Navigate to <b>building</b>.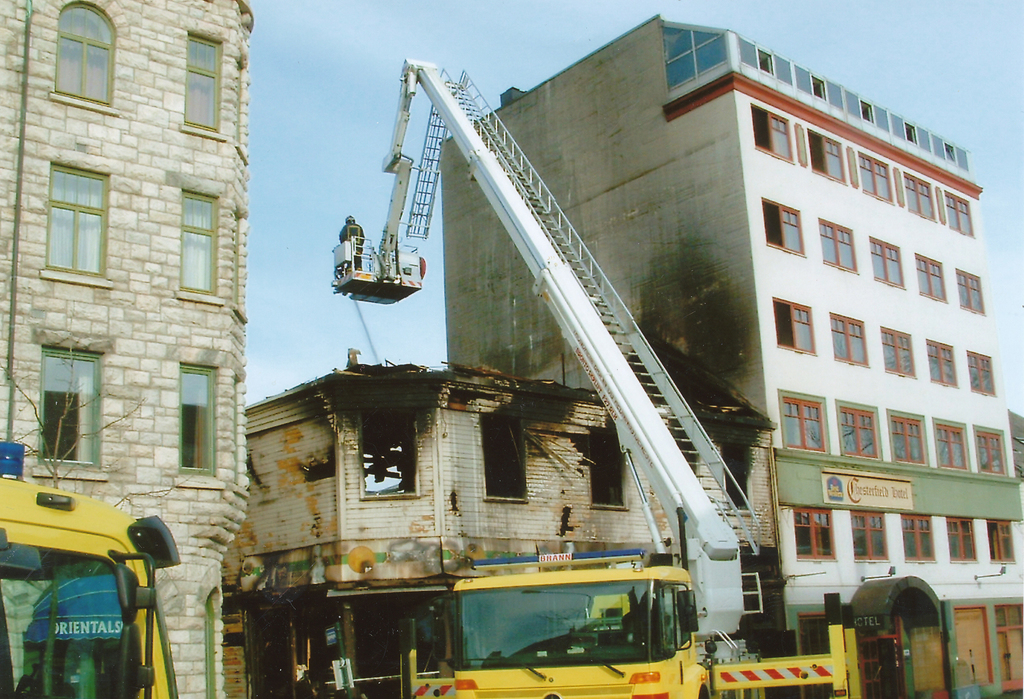
Navigation target: pyautogui.locateOnScreen(218, 346, 772, 698).
